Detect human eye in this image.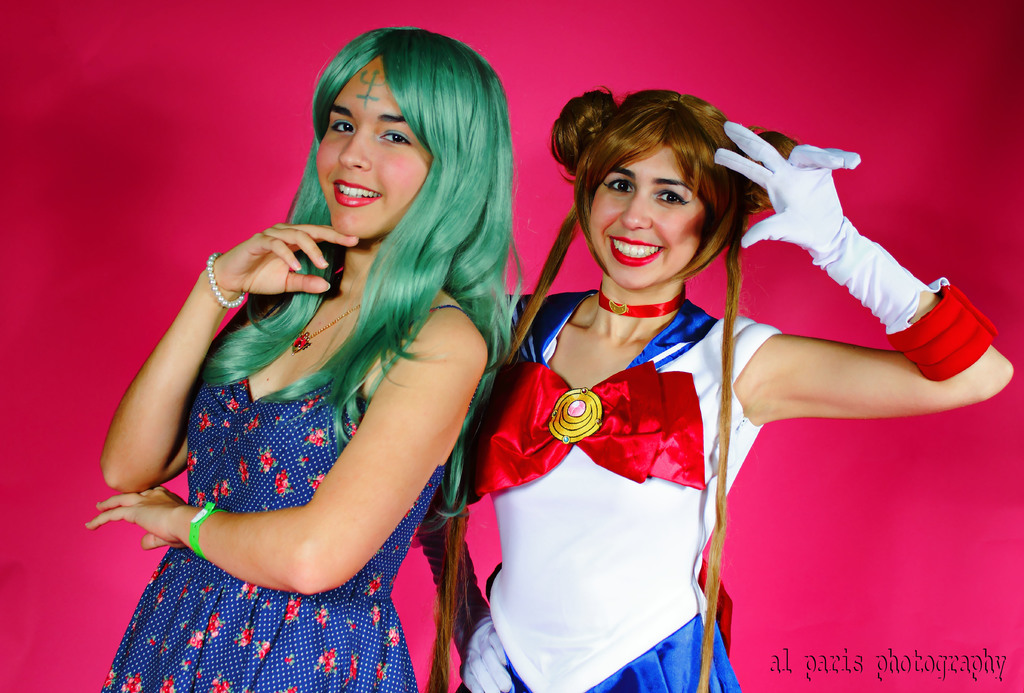
Detection: [x1=325, y1=115, x2=356, y2=141].
